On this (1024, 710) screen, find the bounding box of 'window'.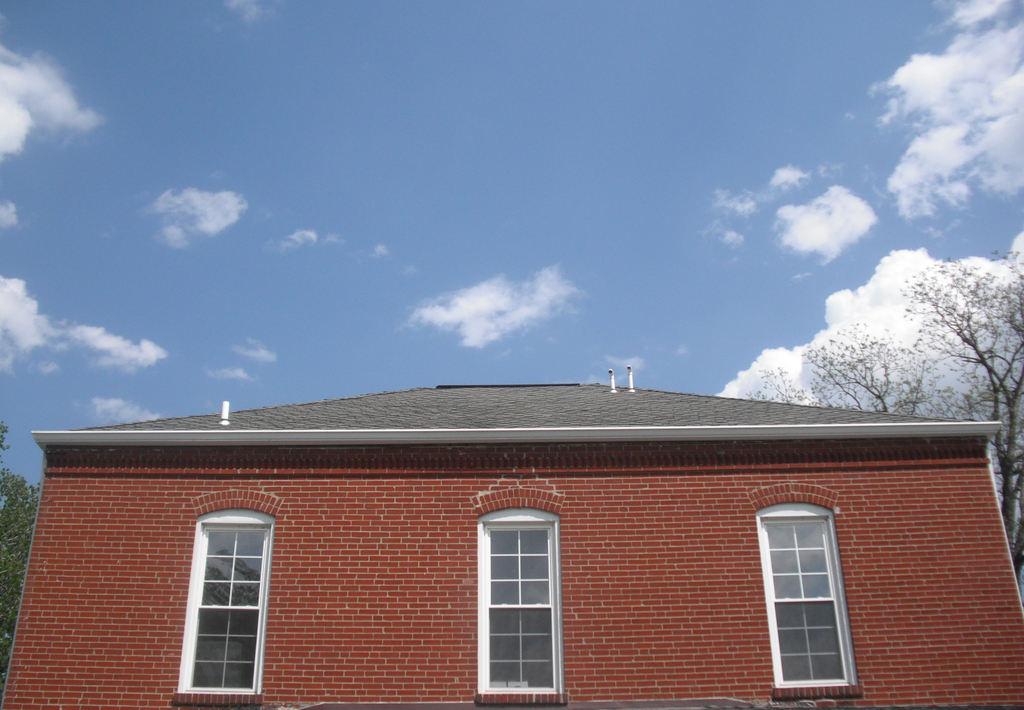
Bounding box: [170,504,278,709].
